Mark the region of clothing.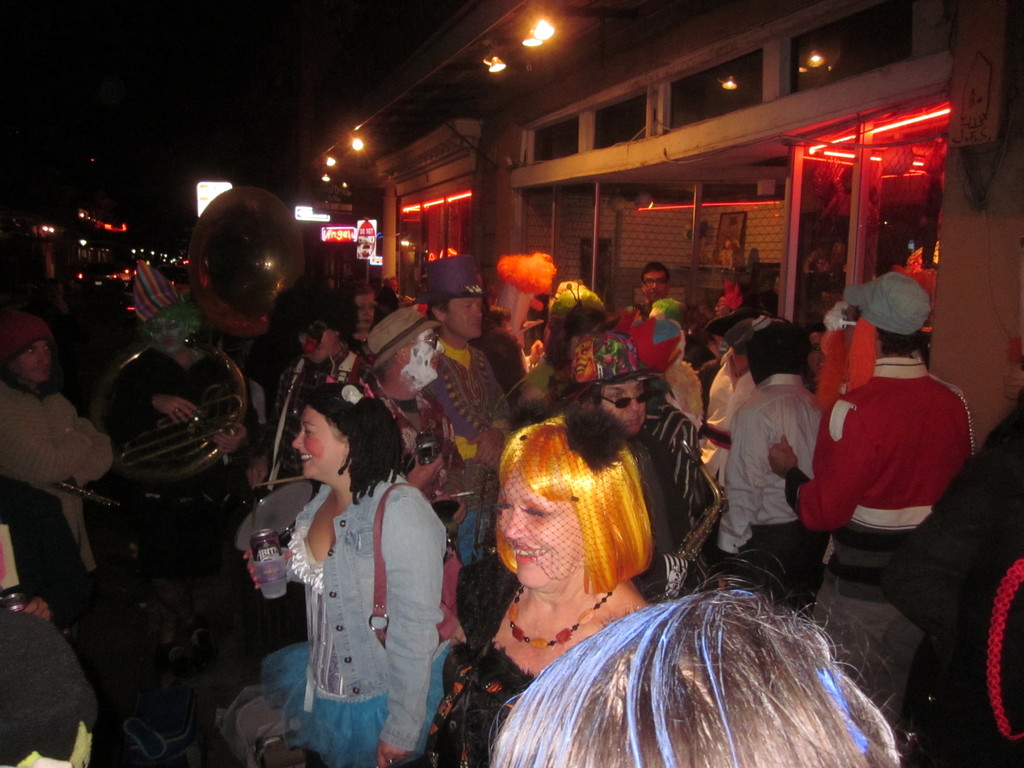
Region: select_region(95, 334, 255, 684).
